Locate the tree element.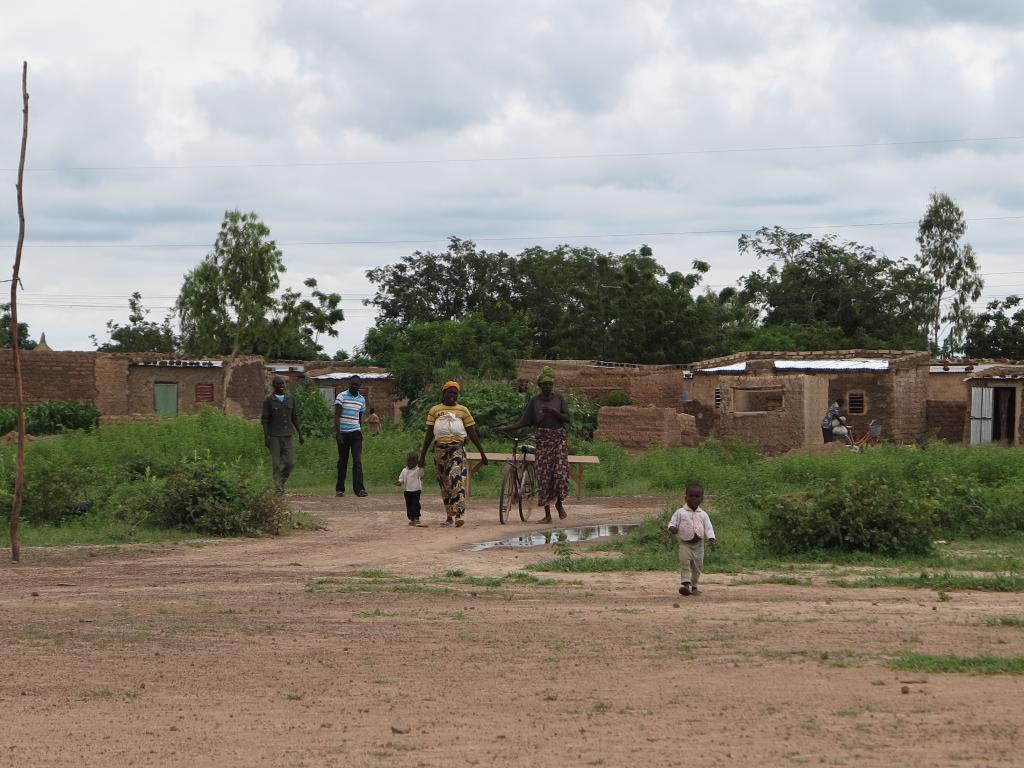
Element bbox: x1=93 y1=291 x2=180 y2=351.
